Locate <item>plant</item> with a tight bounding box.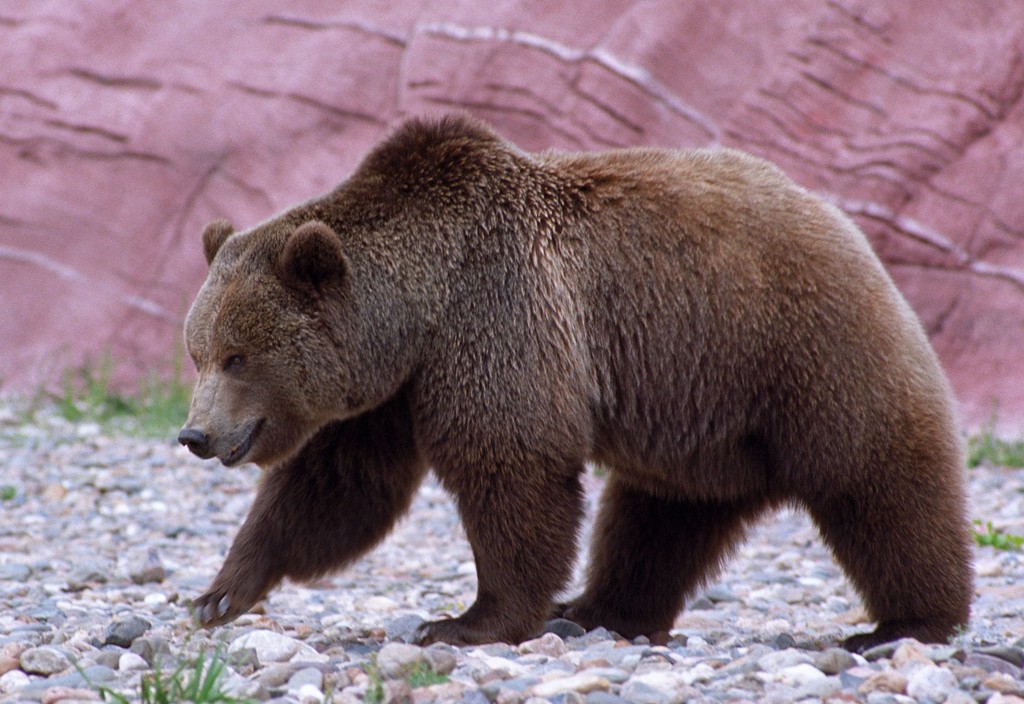
region(90, 614, 269, 703).
